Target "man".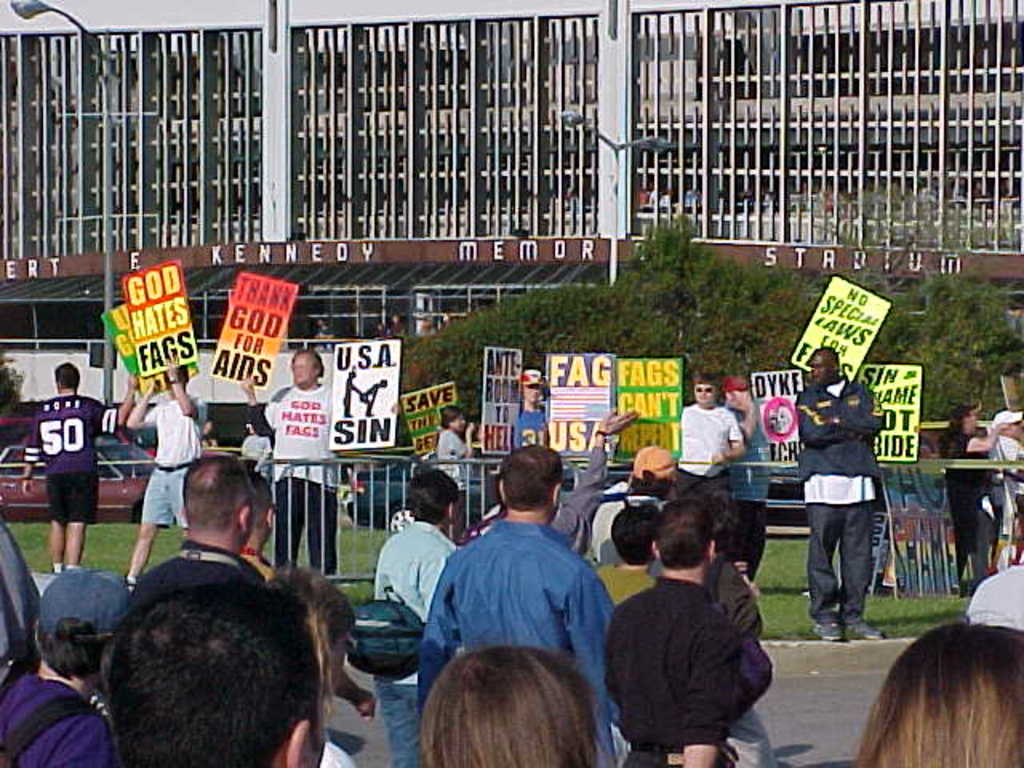
Target region: Rect(21, 362, 131, 573).
